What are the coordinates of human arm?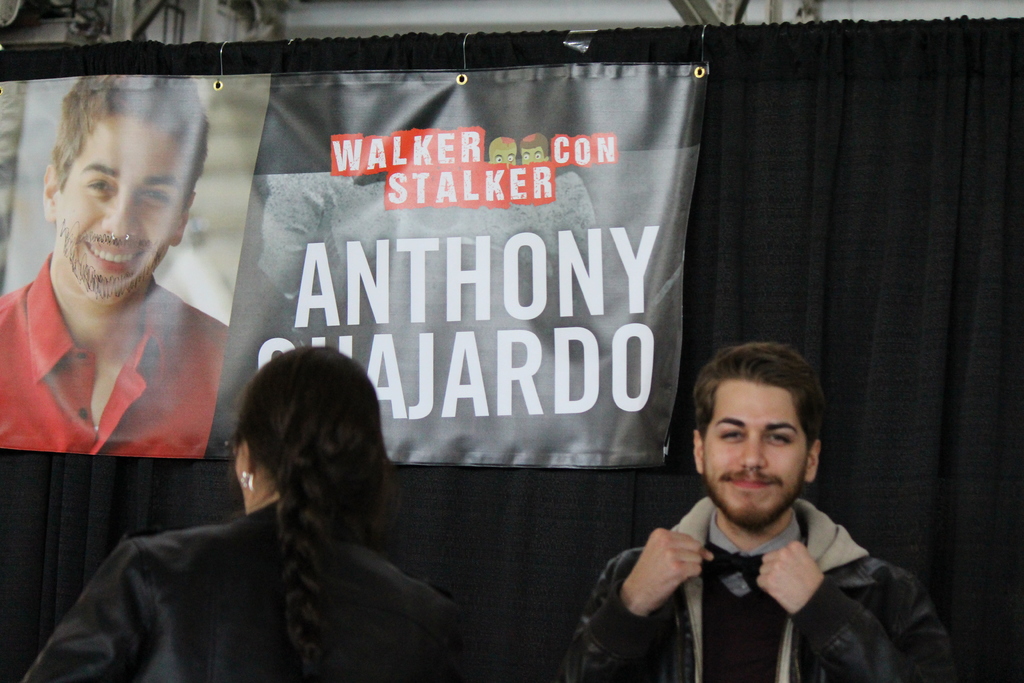
753/530/971/682.
